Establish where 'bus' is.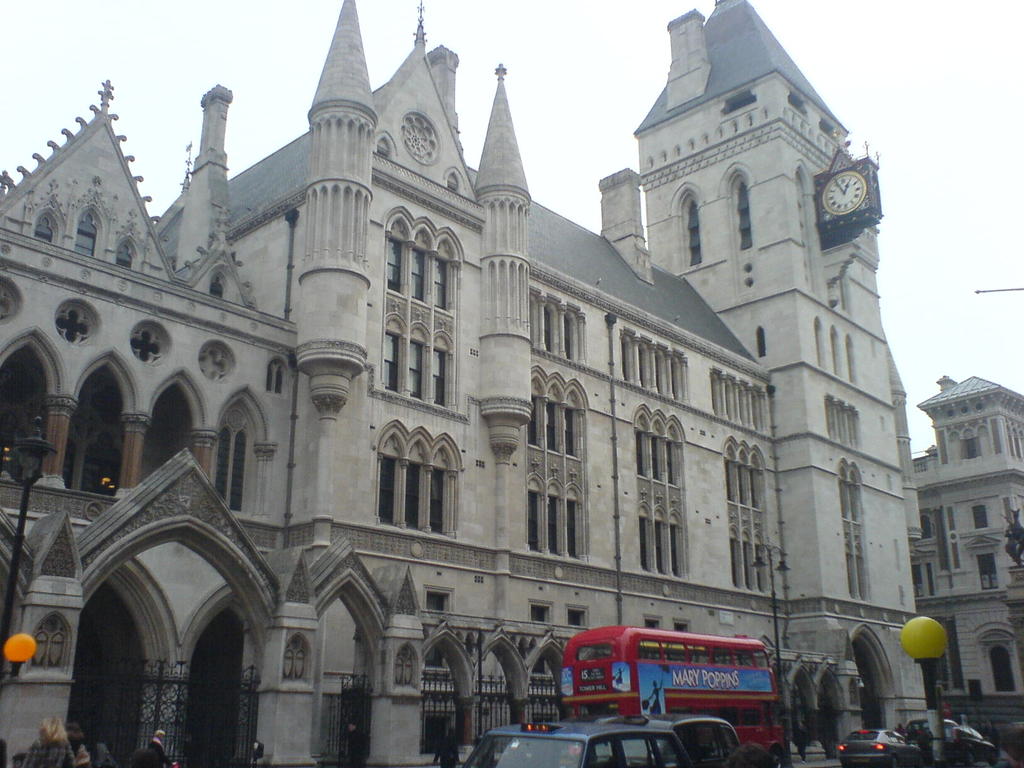
Established at <box>556,623,785,767</box>.
